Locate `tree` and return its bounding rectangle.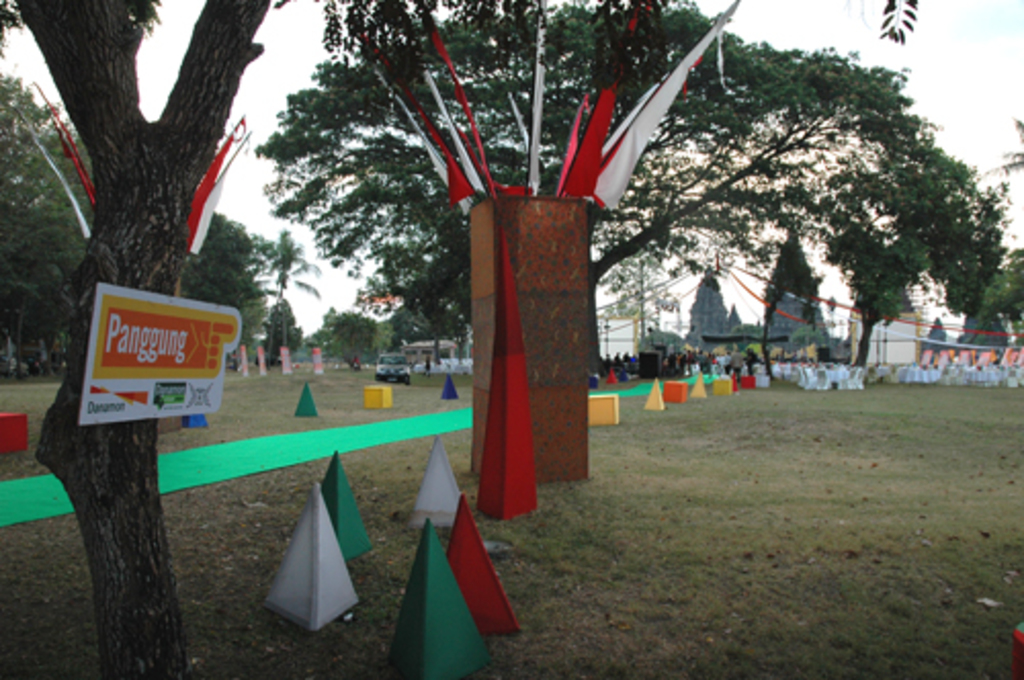
<bbox>0, 0, 287, 678</bbox>.
